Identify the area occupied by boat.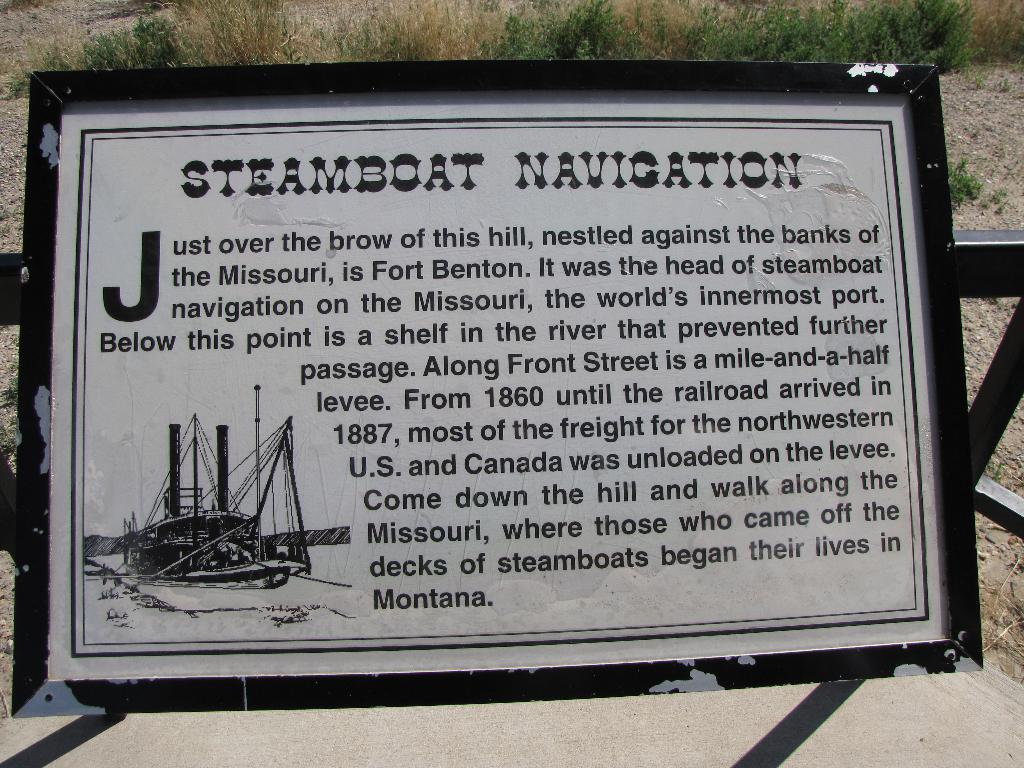
Area: Rect(131, 406, 330, 614).
